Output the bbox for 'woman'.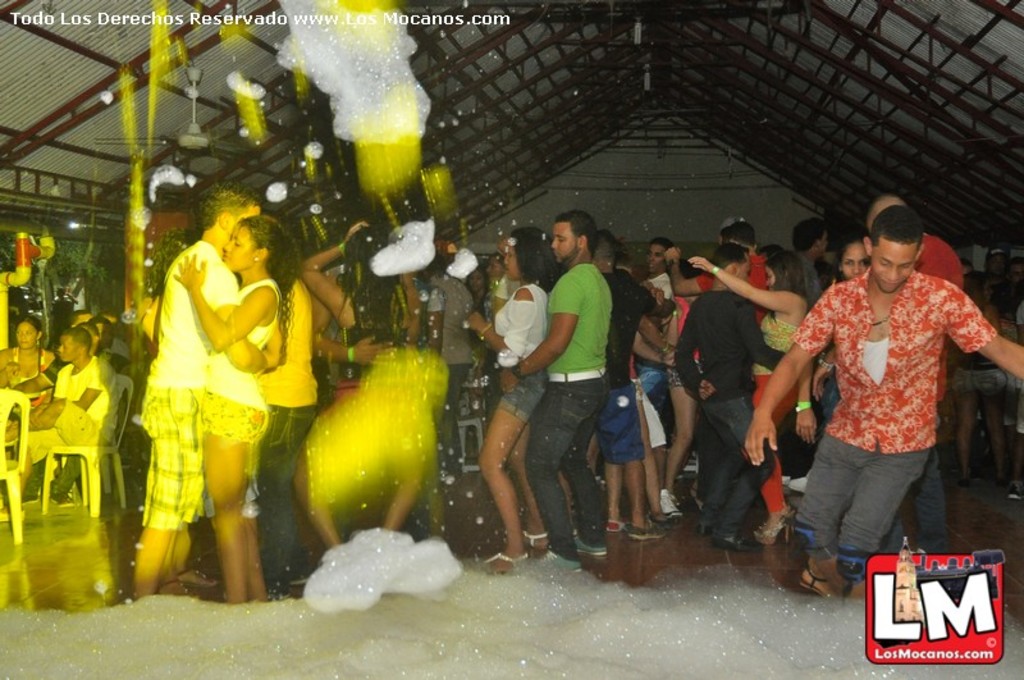
[945, 264, 1006, 502].
